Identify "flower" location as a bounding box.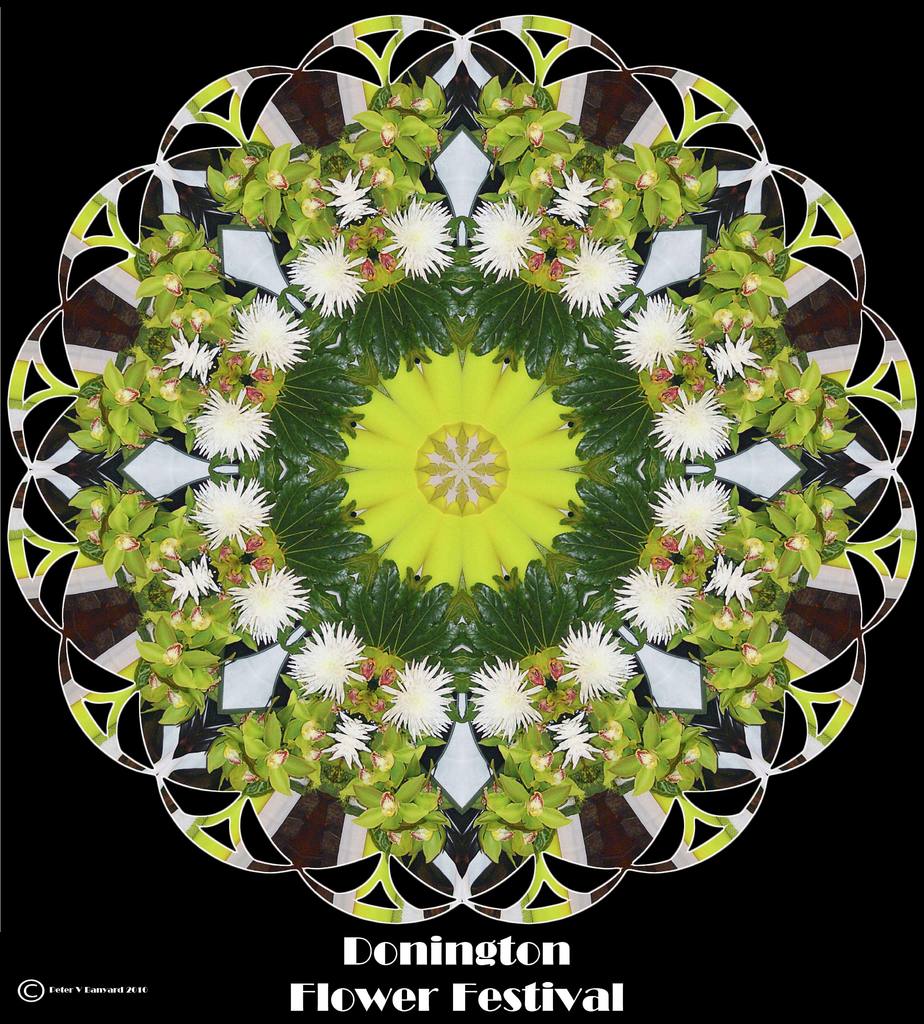
155, 550, 223, 608.
